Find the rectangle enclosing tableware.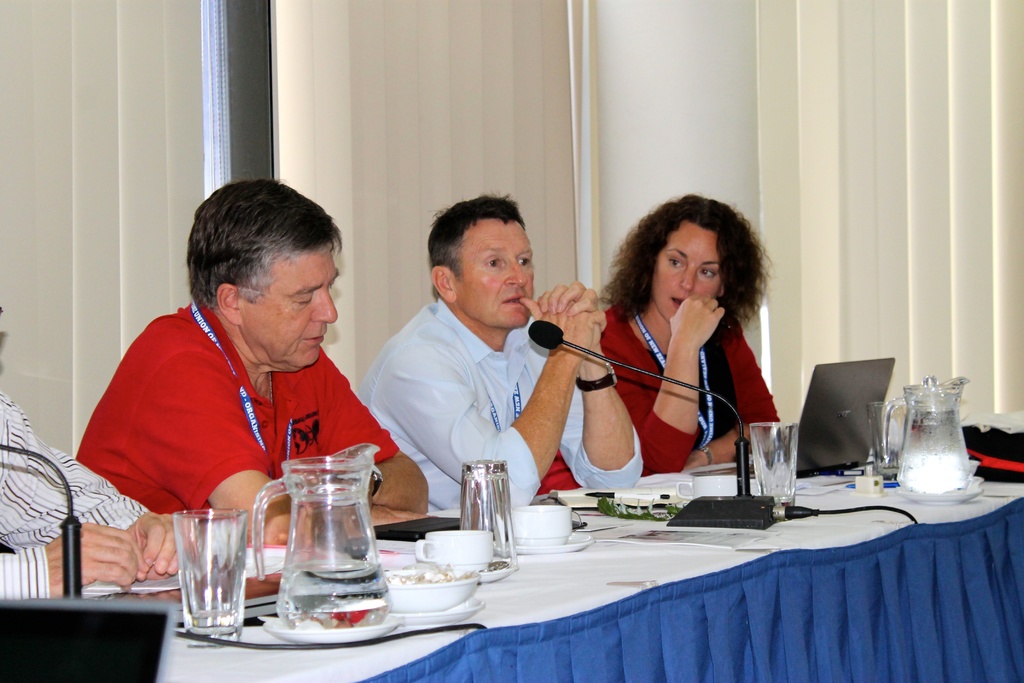
left=249, top=442, right=388, bottom=630.
